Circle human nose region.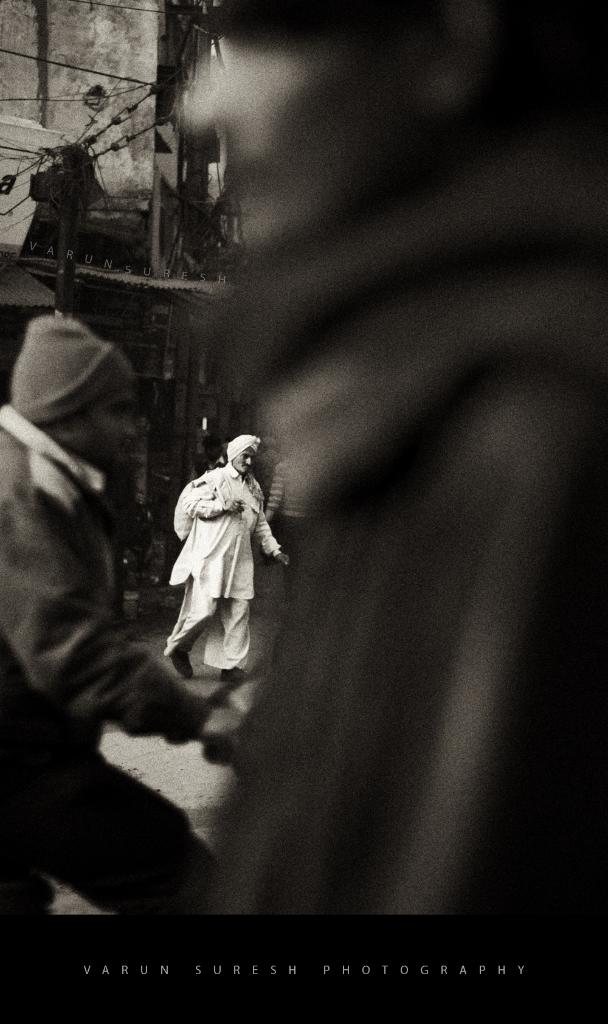
Region: l=244, t=458, r=252, b=467.
